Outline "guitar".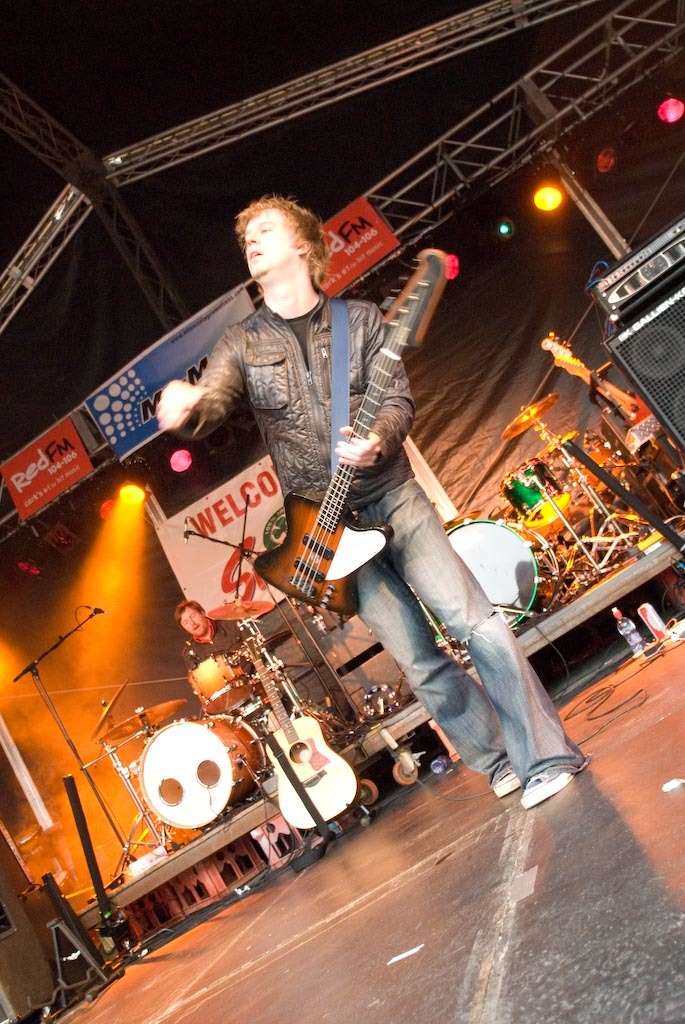
Outline: pyautogui.locateOnScreen(254, 633, 367, 835).
